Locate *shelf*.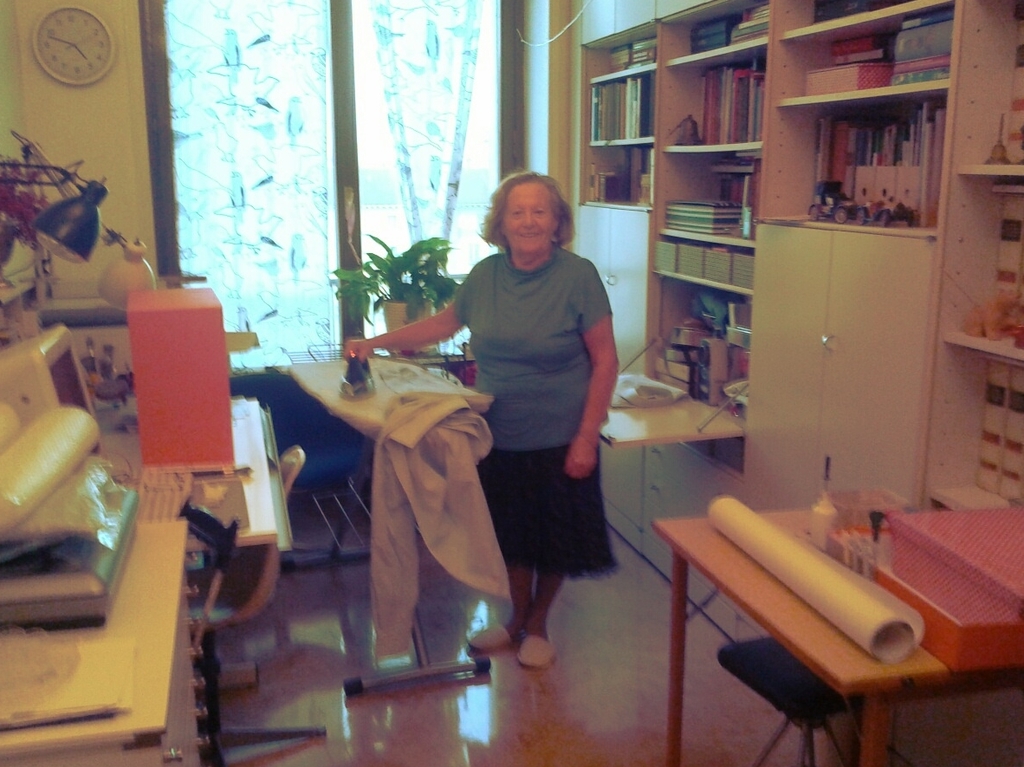
Bounding box: (576, 133, 655, 212).
